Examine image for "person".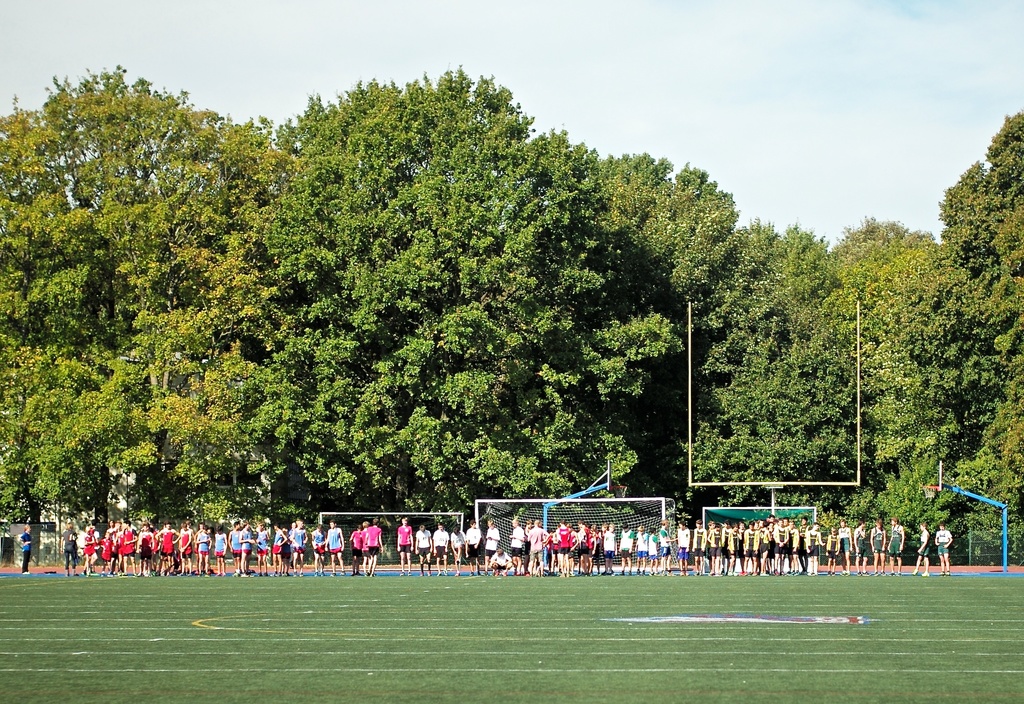
Examination result: [left=484, top=519, right=500, bottom=574].
